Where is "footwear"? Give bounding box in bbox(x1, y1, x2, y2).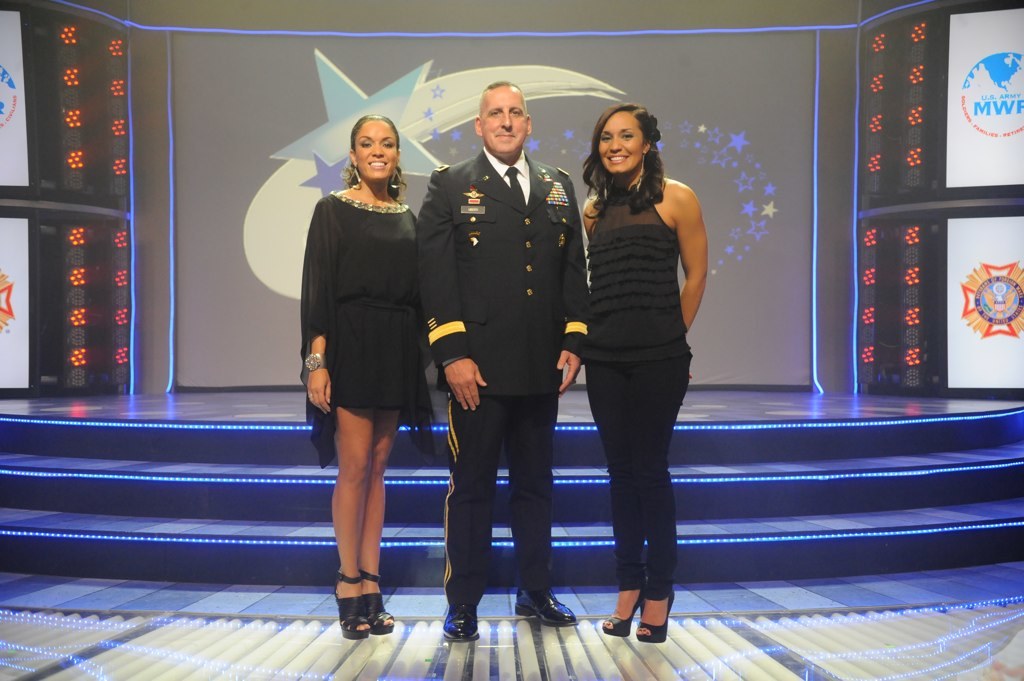
bbox(440, 605, 480, 641).
